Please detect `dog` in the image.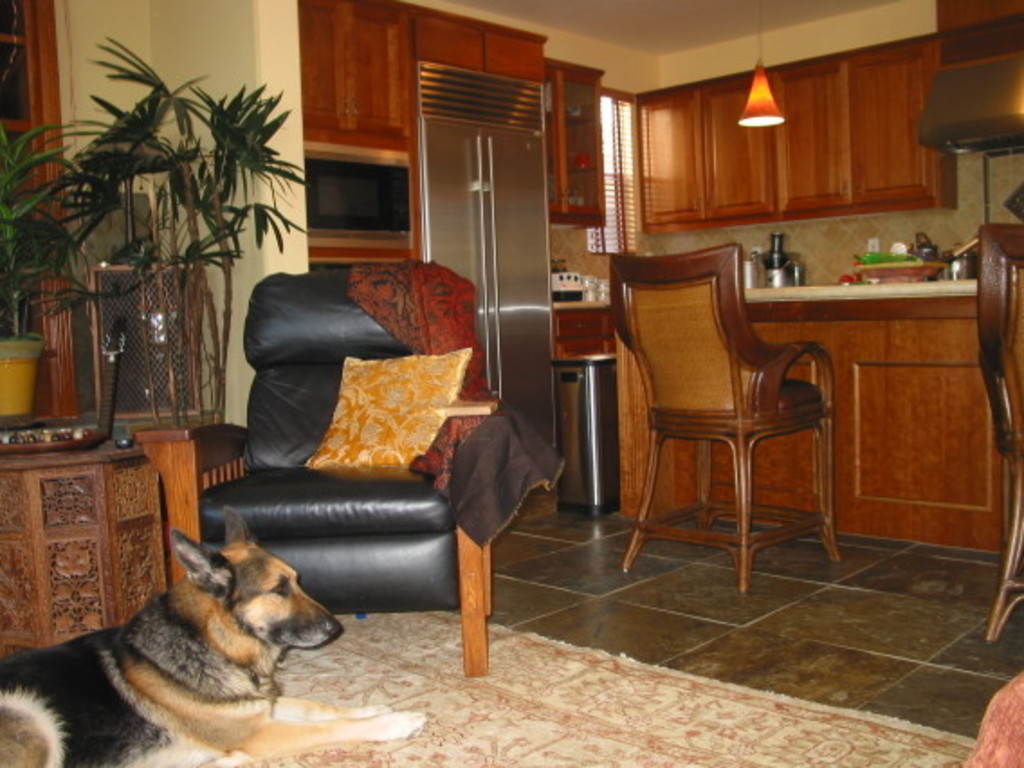
0,499,431,766.
